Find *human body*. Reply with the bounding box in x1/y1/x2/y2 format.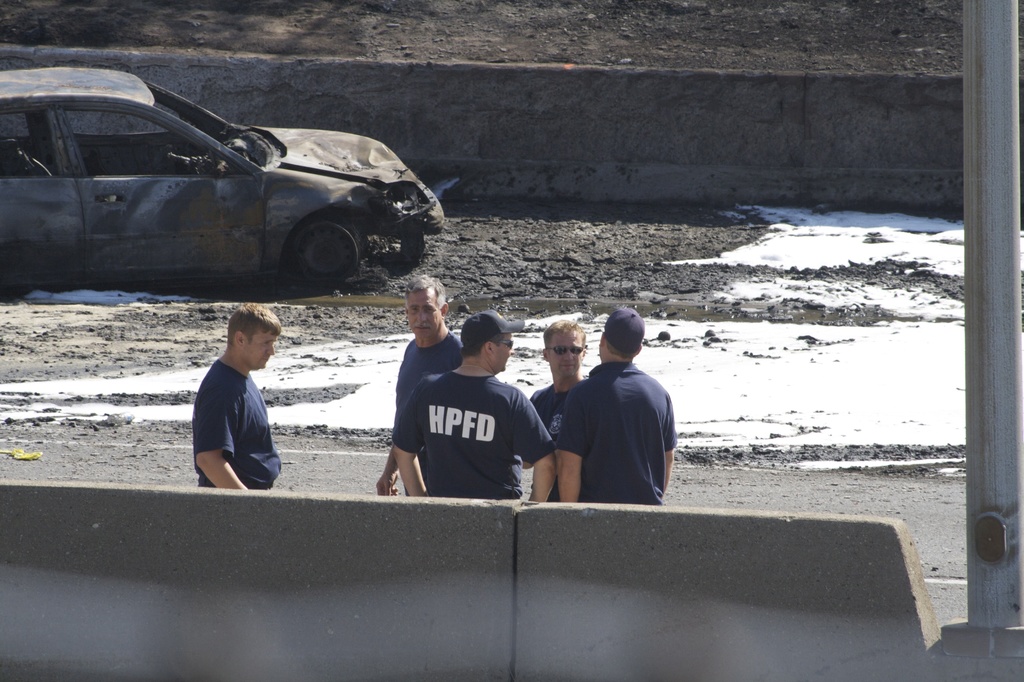
180/305/284/496.
